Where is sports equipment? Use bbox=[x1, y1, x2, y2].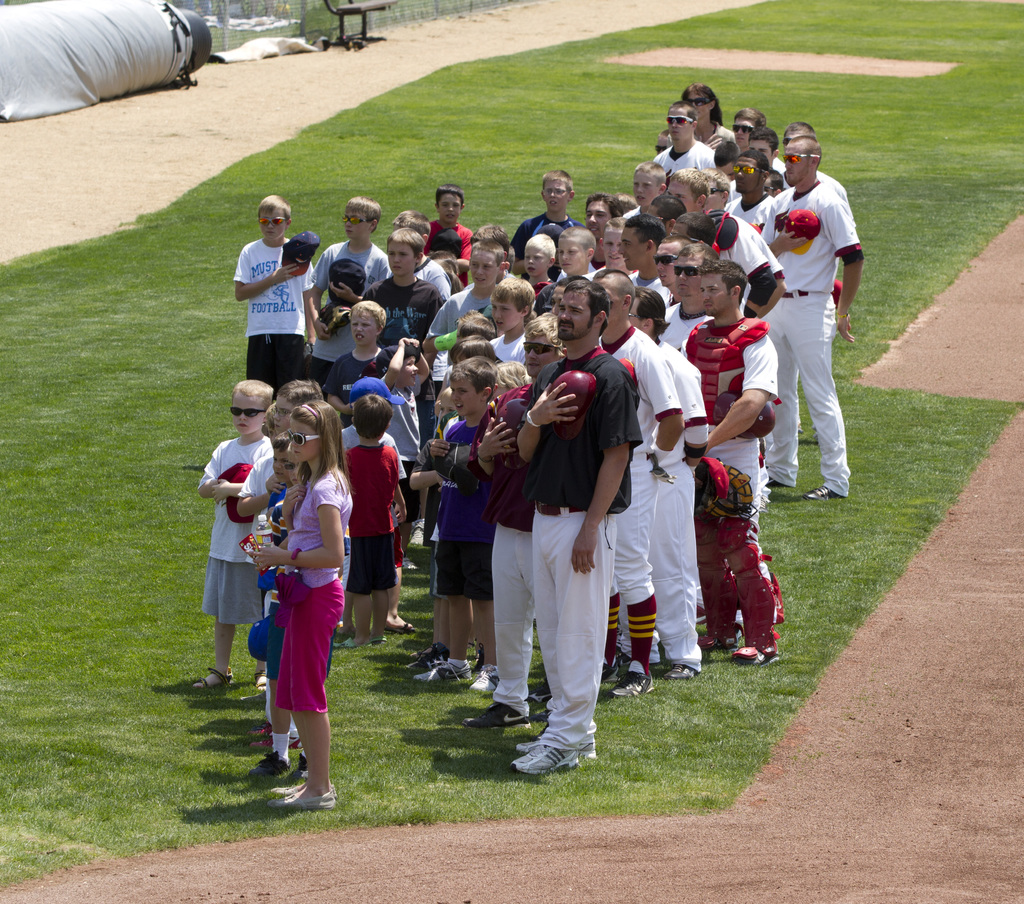
bbox=[713, 462, 760, 518].
